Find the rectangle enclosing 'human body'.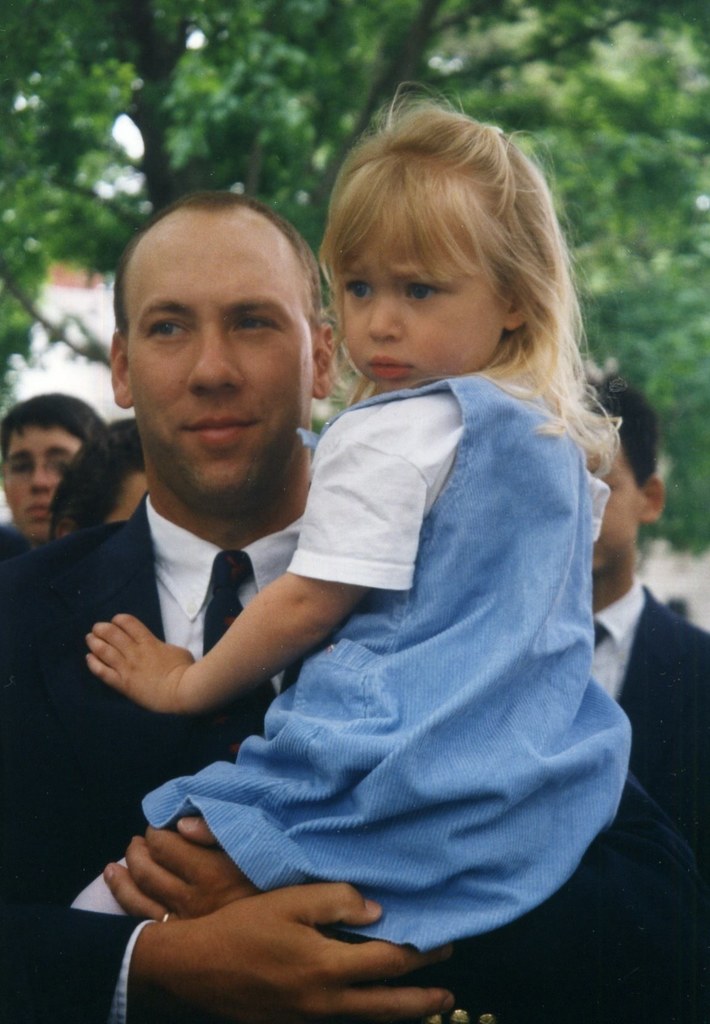
<region>0, 499, 676, 1023</region>.
